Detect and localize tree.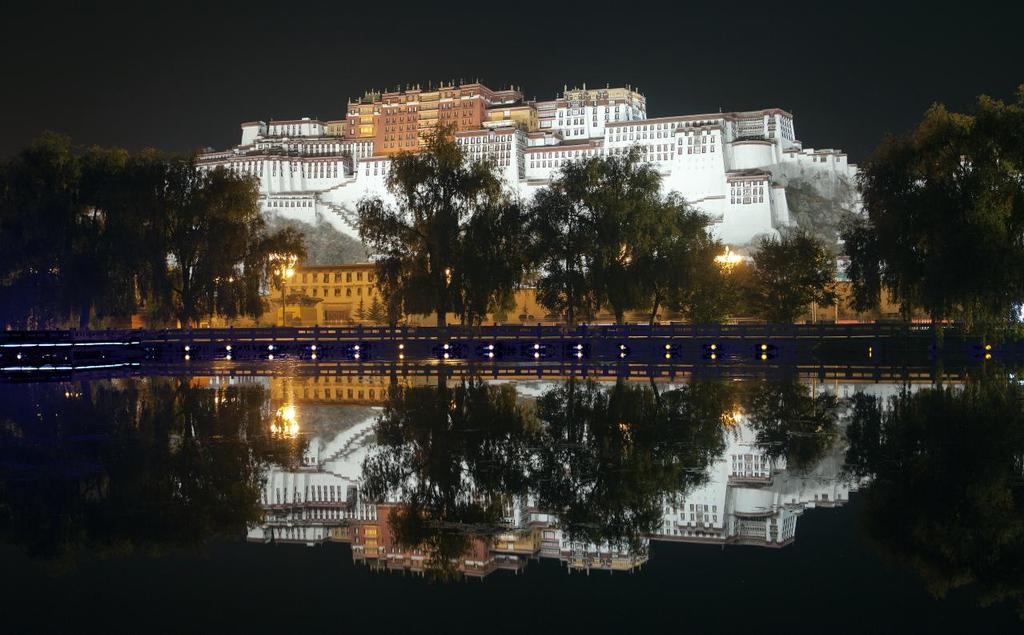
Localized at left=661, top=191, right=734, bottom=341.
